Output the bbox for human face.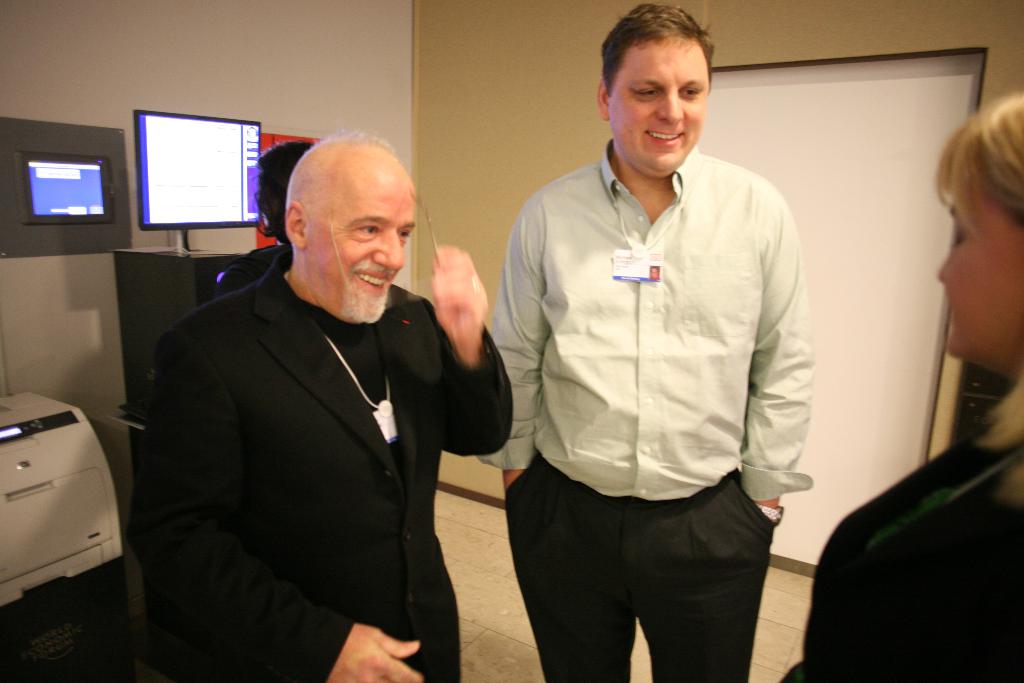
313/164/418/319.
